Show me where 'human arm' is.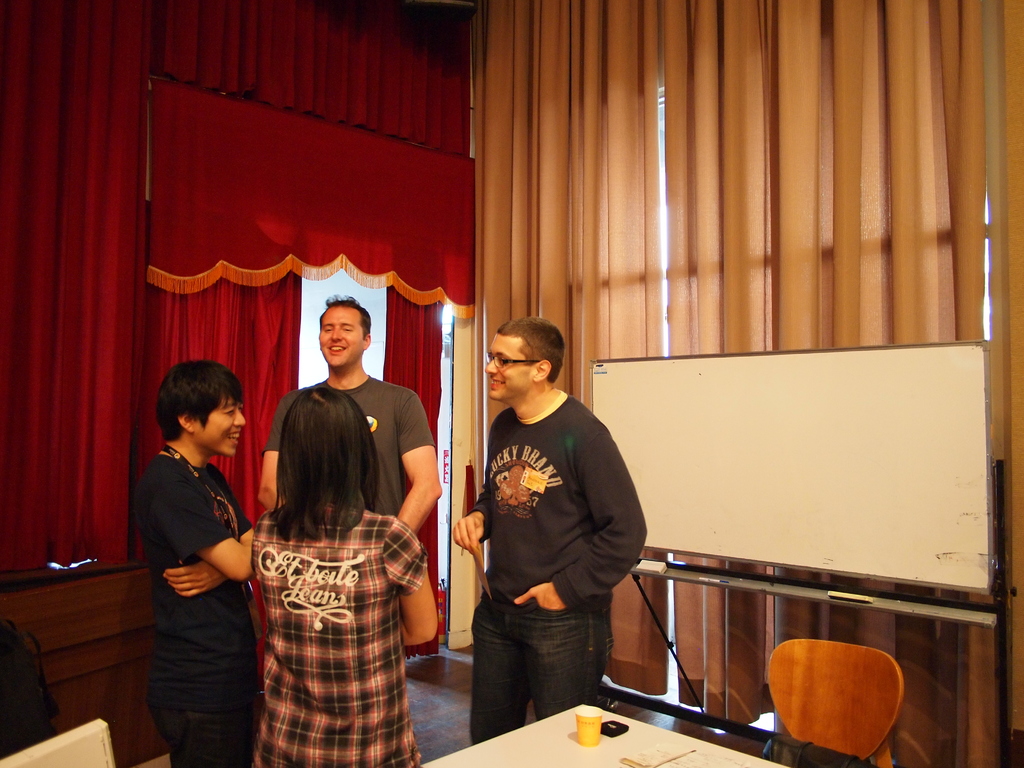
'human arm' is at l=388, t=525, r=440, b=644.
